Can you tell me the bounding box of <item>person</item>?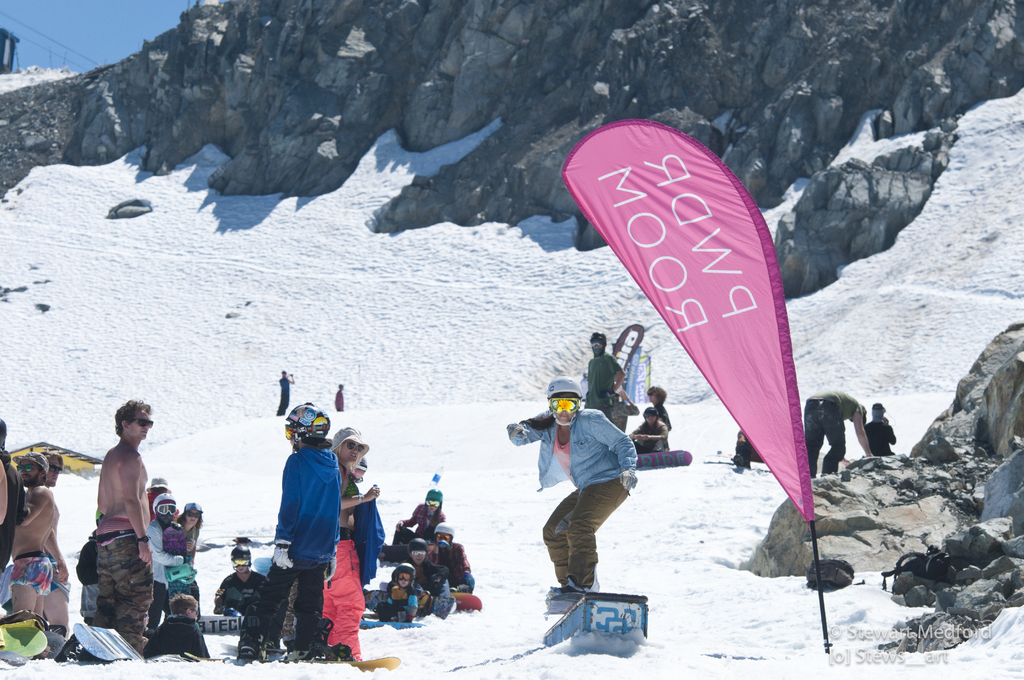
<bbox>508, 381, 649, 610</bbox>.
